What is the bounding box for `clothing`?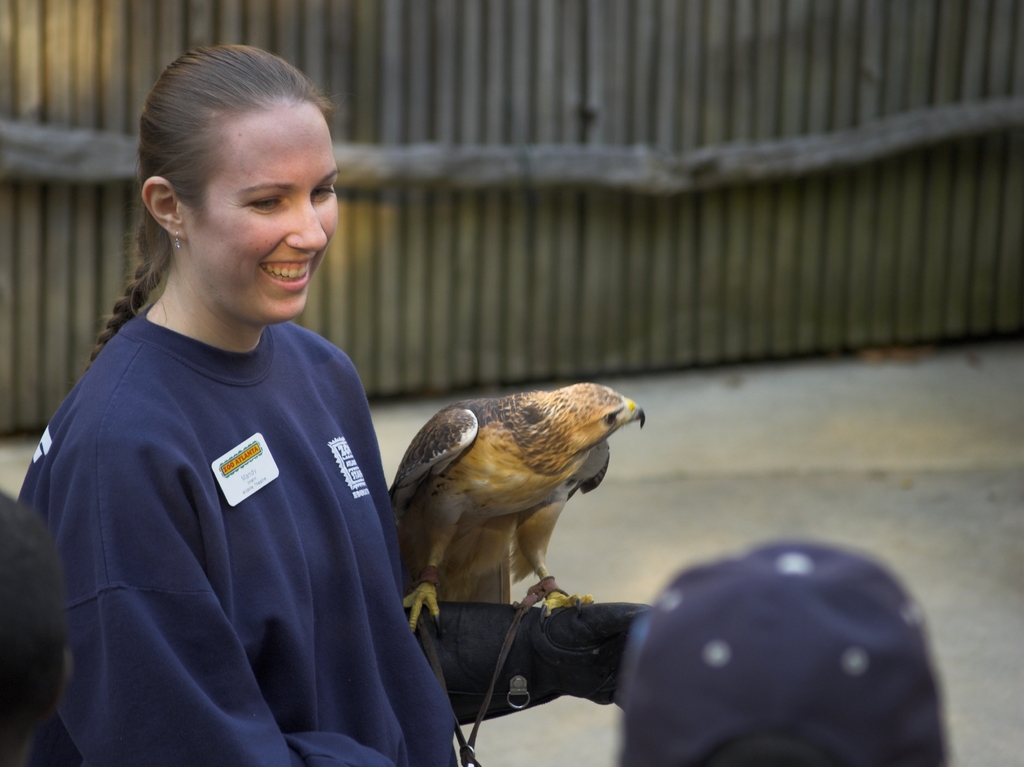
(left=35, top=232, right=432, bottom=762).
